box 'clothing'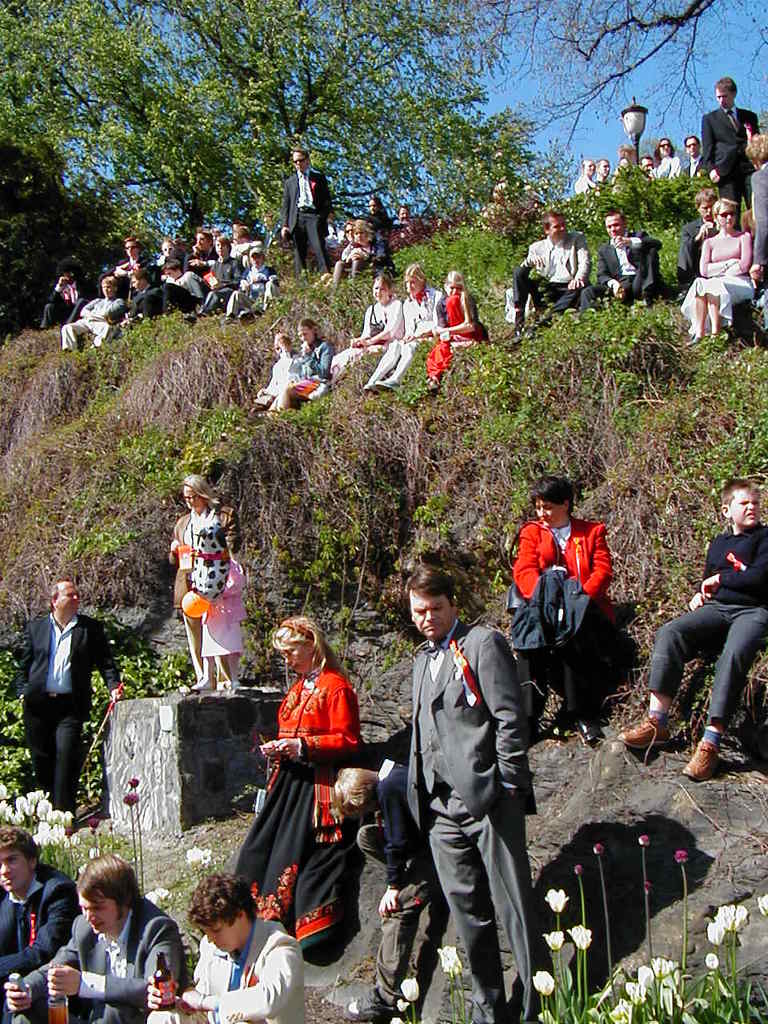
l=510, t=234, r=589, b=326
